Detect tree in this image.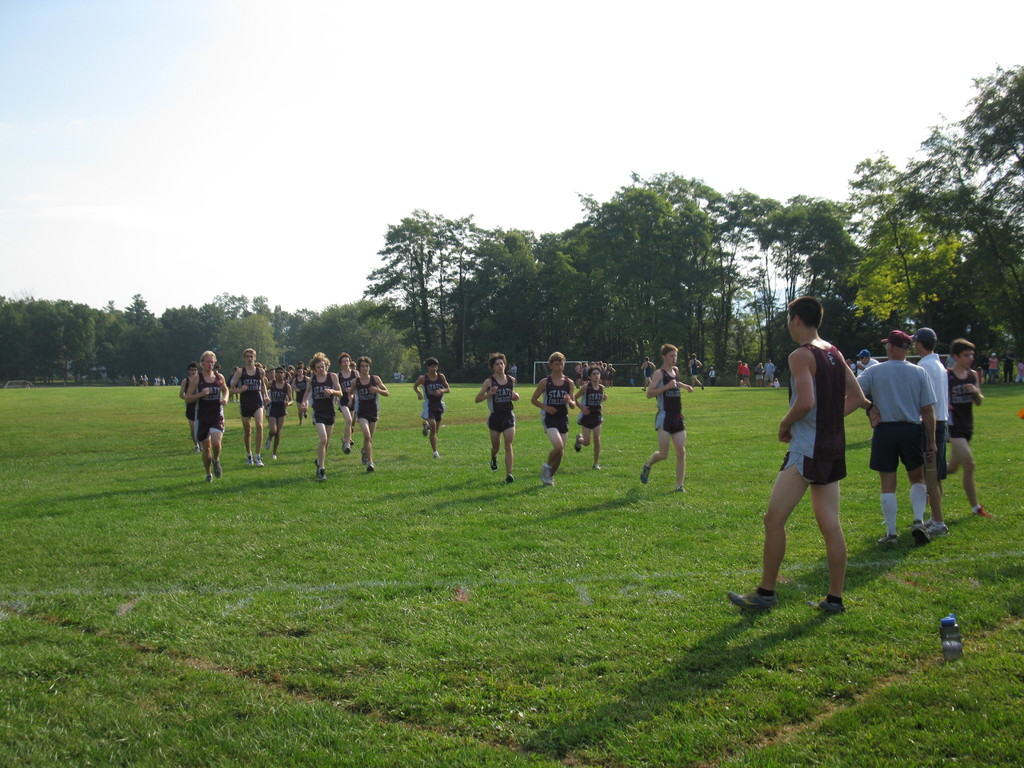
Detection: box=[361, 197, 484, 383].
